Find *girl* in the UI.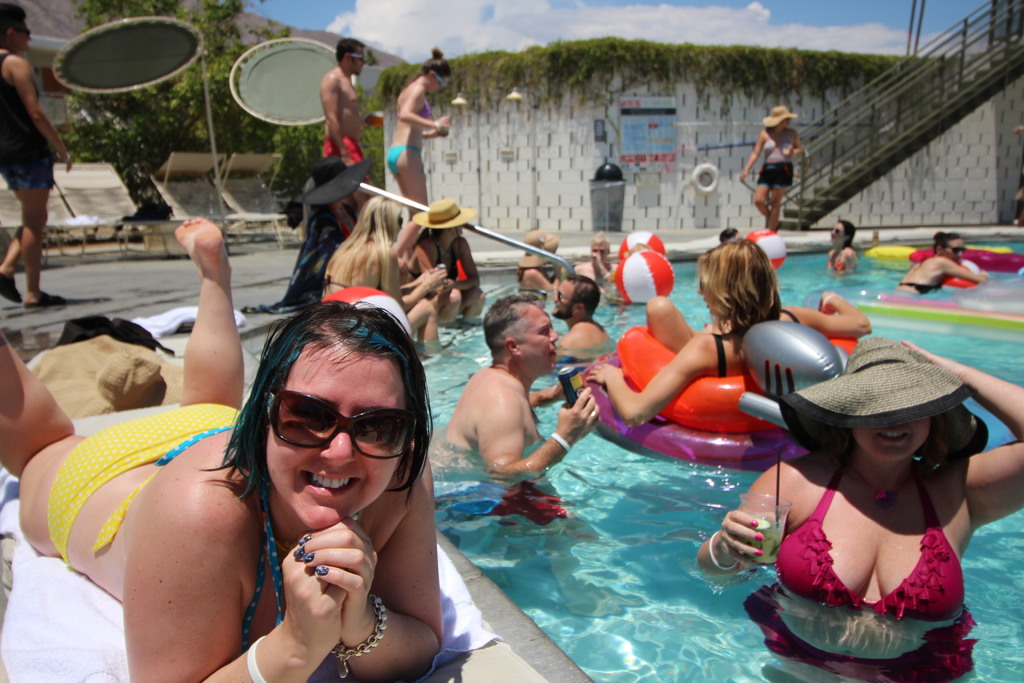
UI element at x1=734, y1=95, x2=811, y2=226.
